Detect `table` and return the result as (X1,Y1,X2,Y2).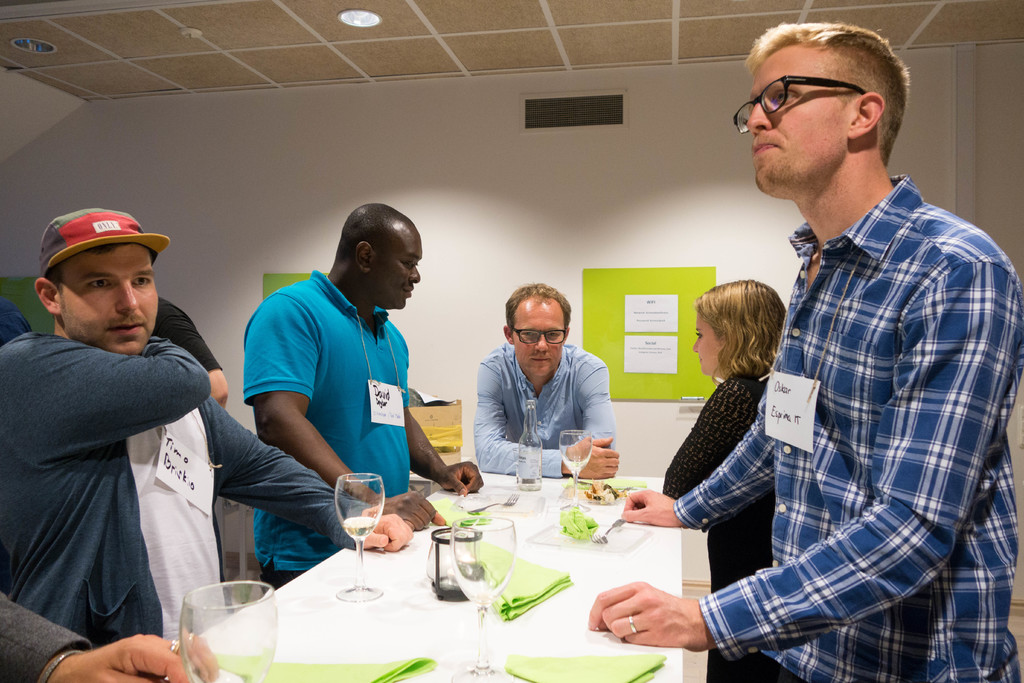
(104,448,703,682).
